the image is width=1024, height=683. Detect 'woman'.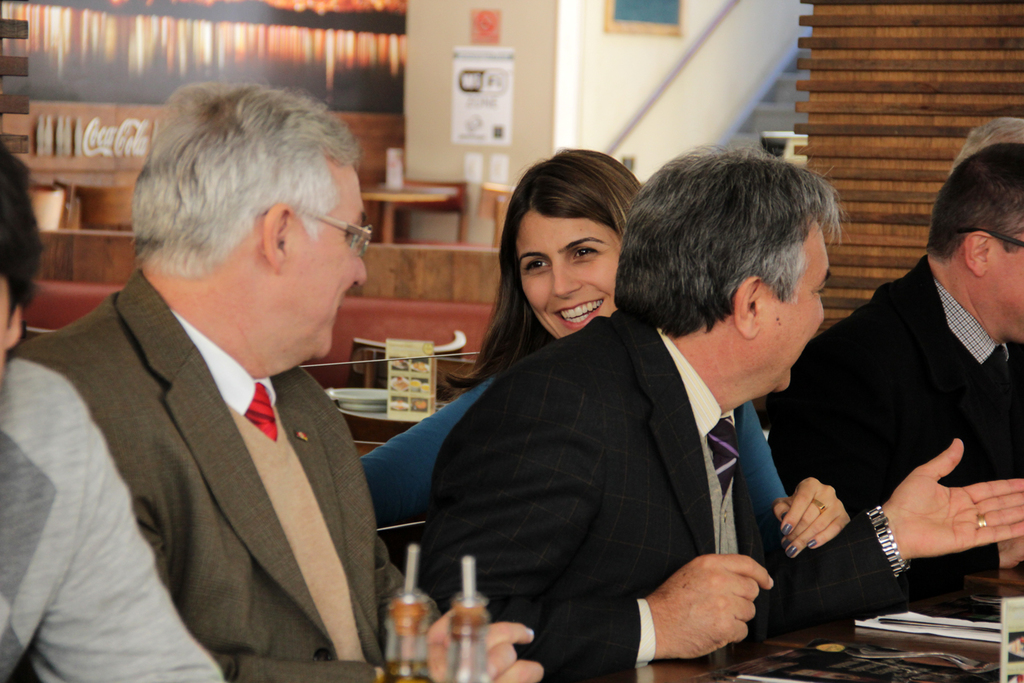
Detection: x1=360 y1=145 x2=849 y2=553.
